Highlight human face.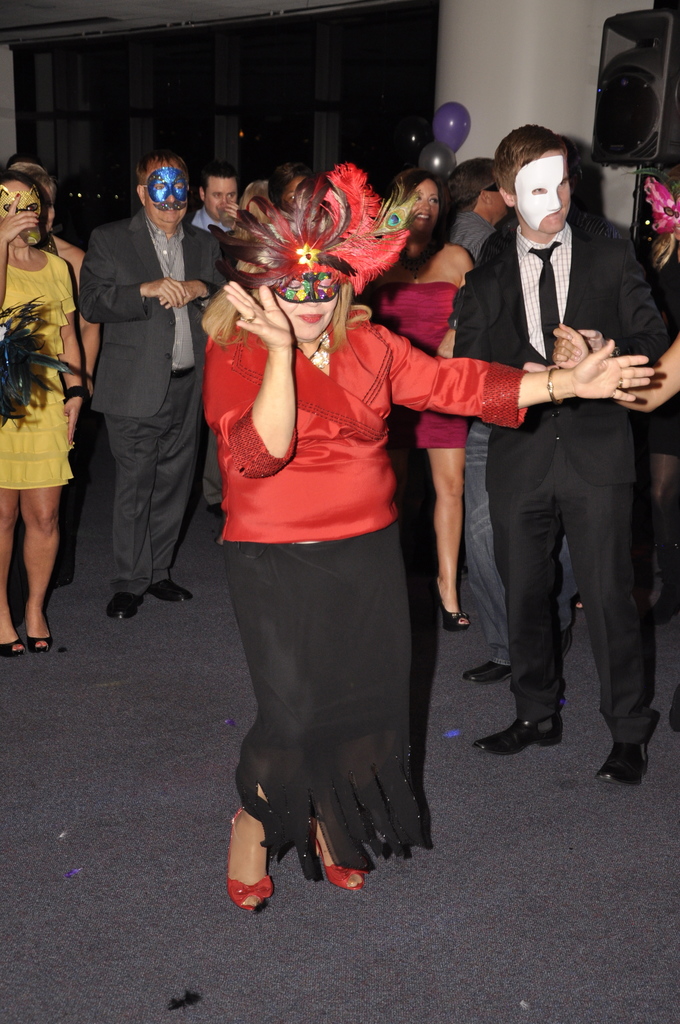
Highlighted region: [409, 184, 439, 237].
